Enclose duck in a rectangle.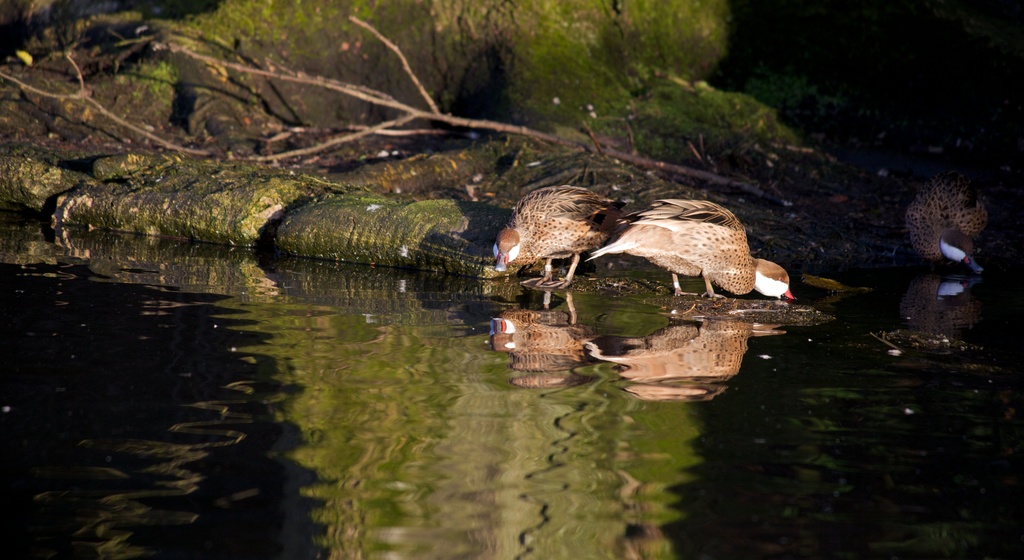
<region>904, 171, 999, 286</region>.
